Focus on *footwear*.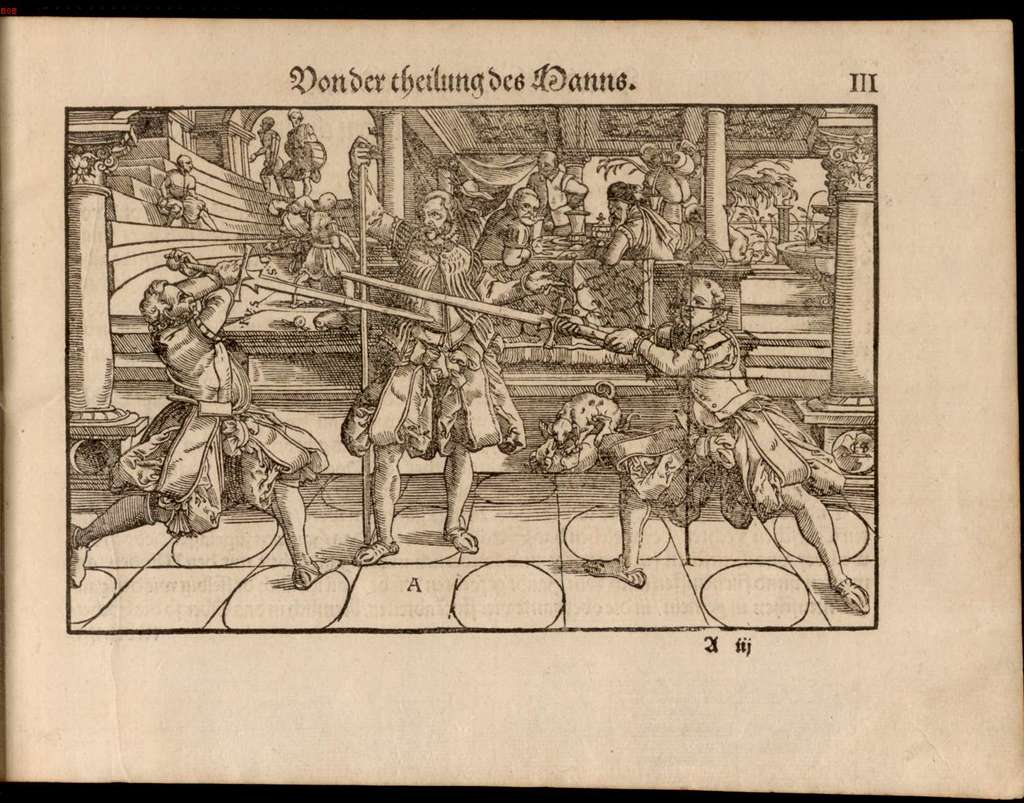
Focused at <bbox>66, 527, 88, 585</bbox>.
